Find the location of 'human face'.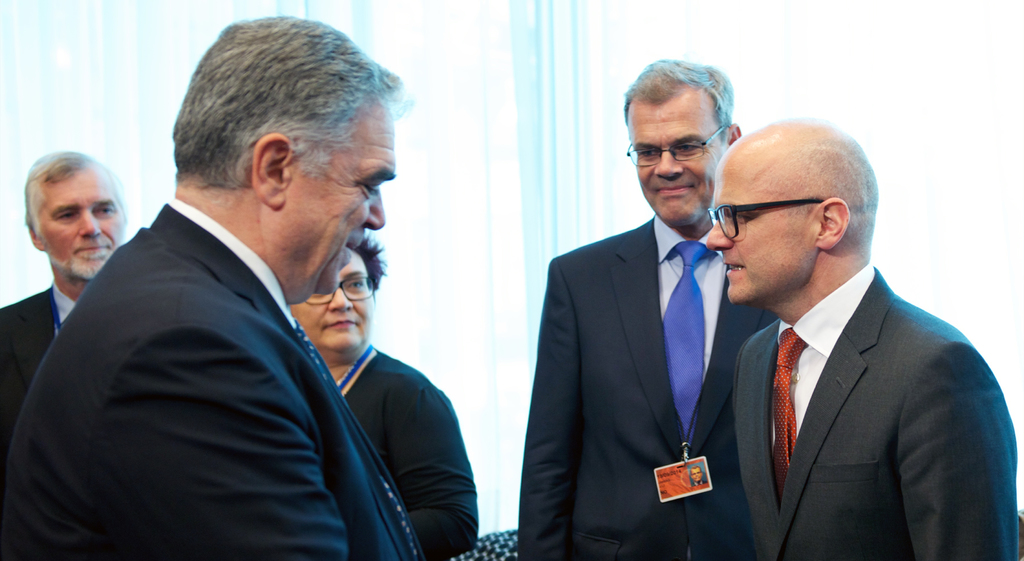
Location: 627 102 727 230.
